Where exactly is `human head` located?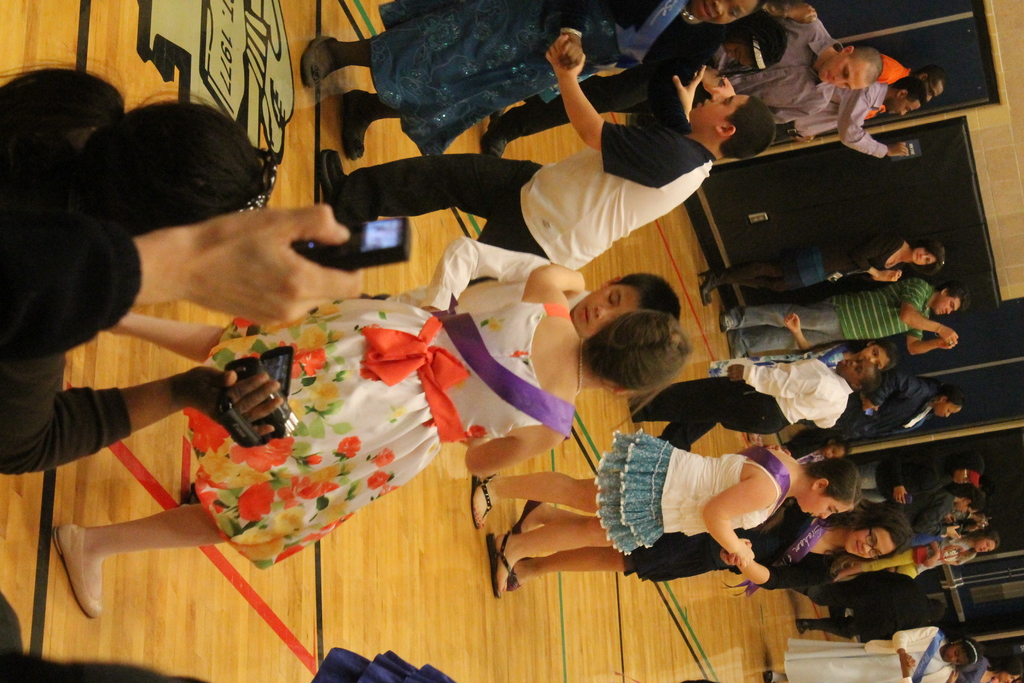
Its bounding box is [991, 654, 1023, 682].
